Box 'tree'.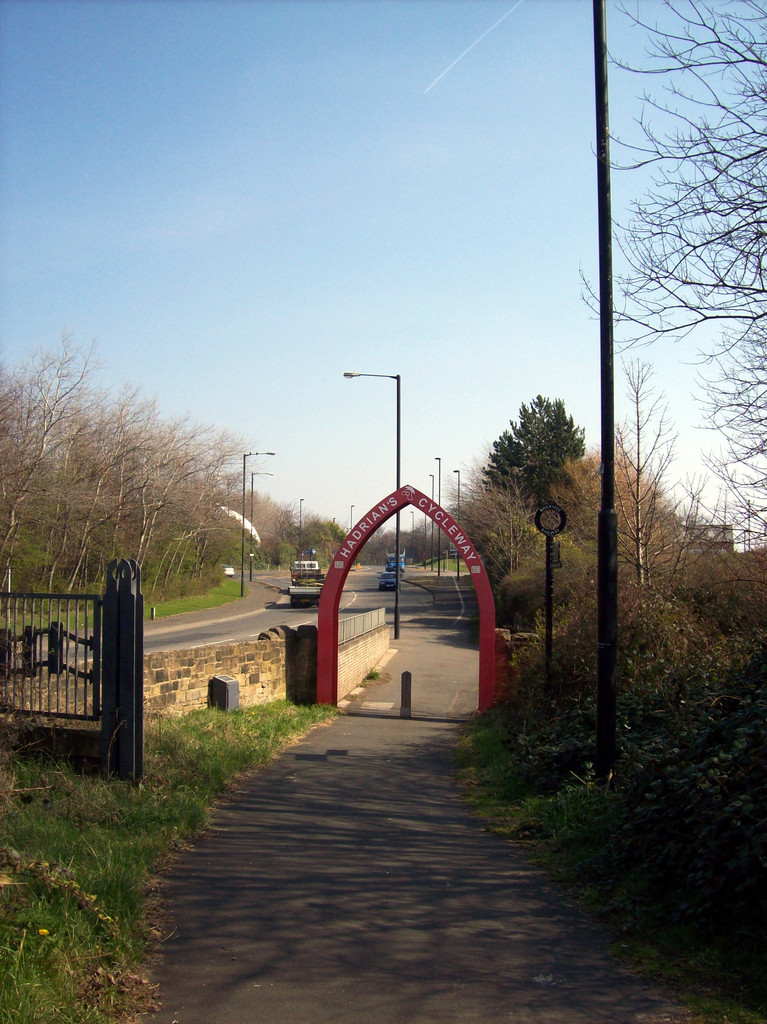
bbox=[602, 350, 677, 612].
